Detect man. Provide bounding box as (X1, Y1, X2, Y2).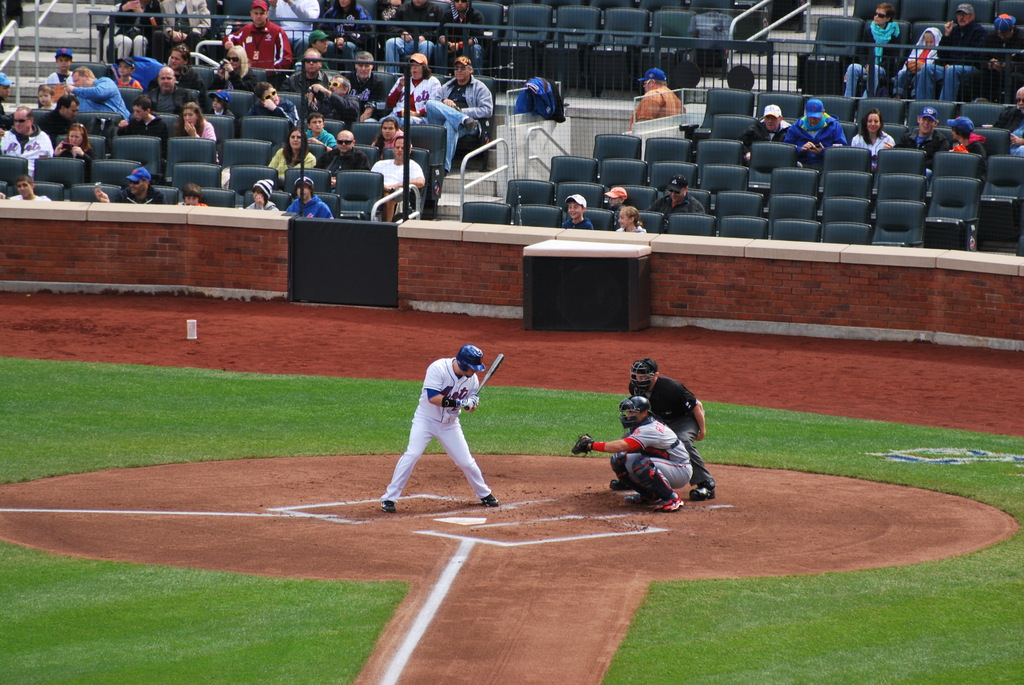
(346, 54, 391, 110).
